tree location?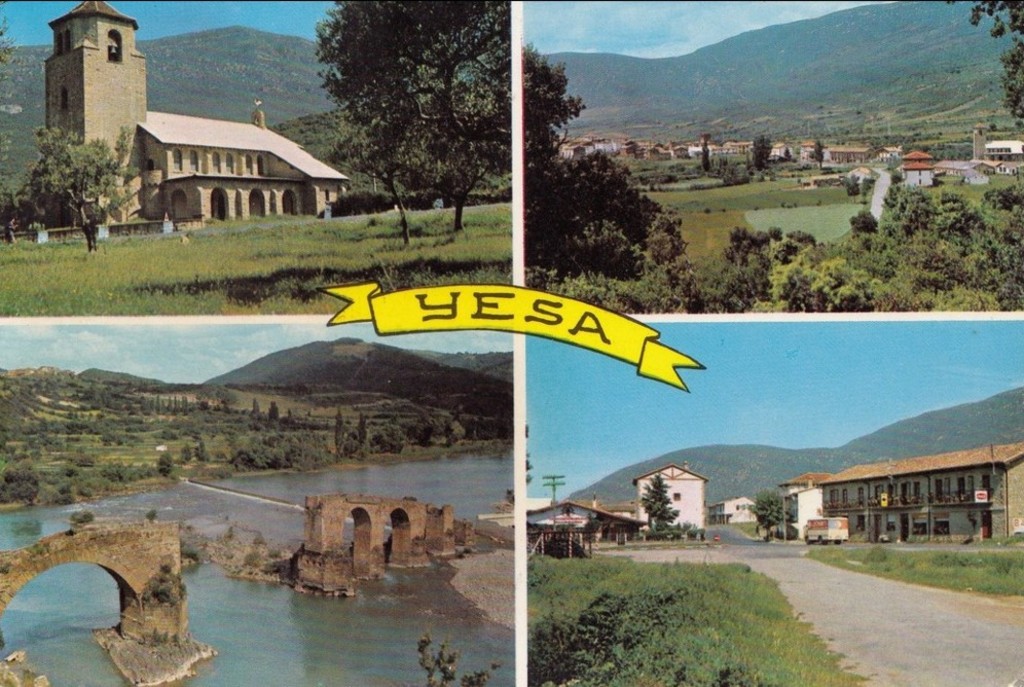
[225,439,280,475]
